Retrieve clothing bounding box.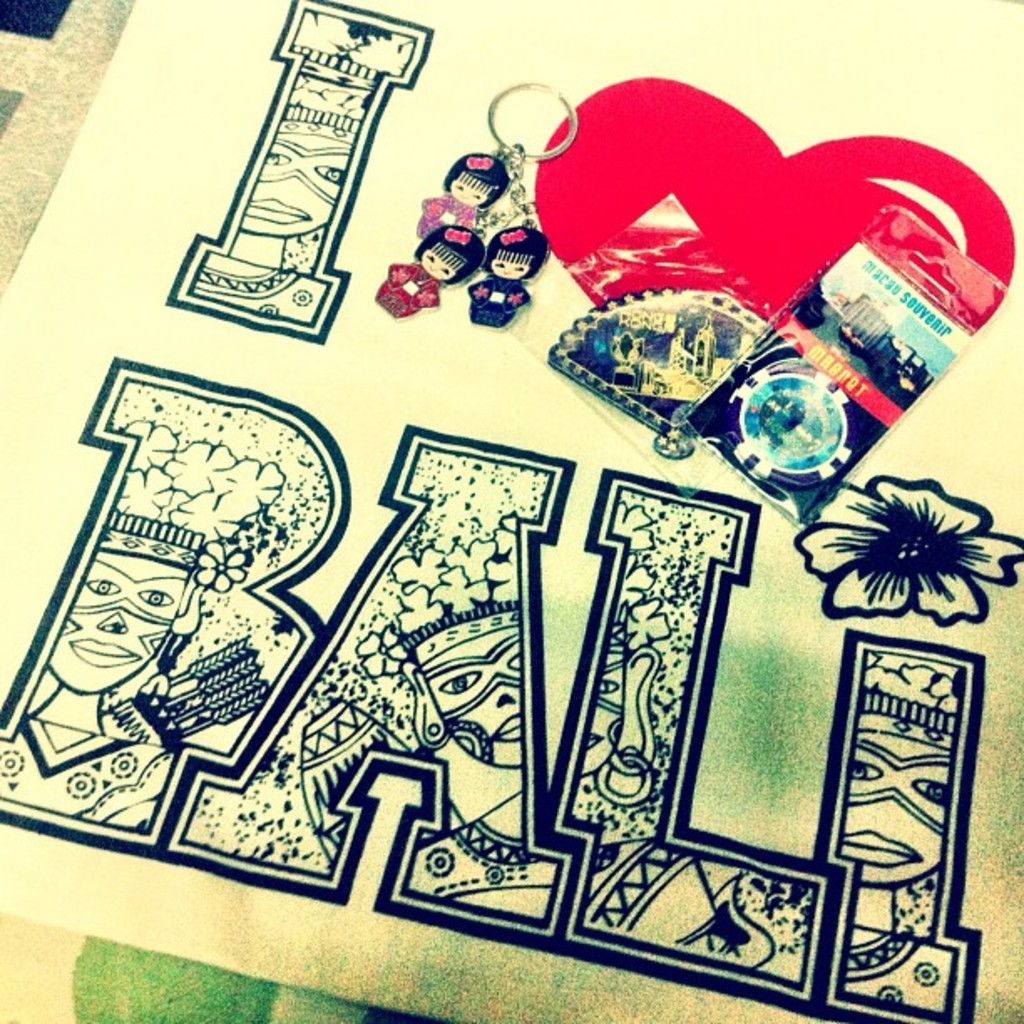
Bounding box: select_region(402, 815, 569, 925).
